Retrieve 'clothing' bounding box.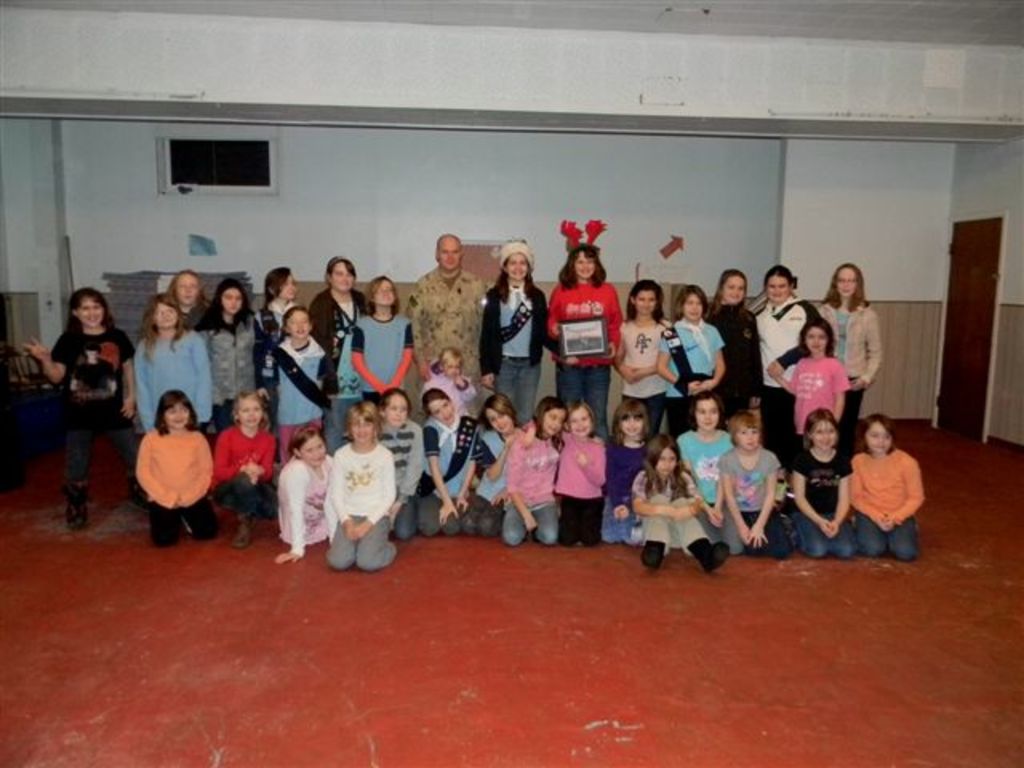
Bounding box: rect(707, 298, 746, 410).
